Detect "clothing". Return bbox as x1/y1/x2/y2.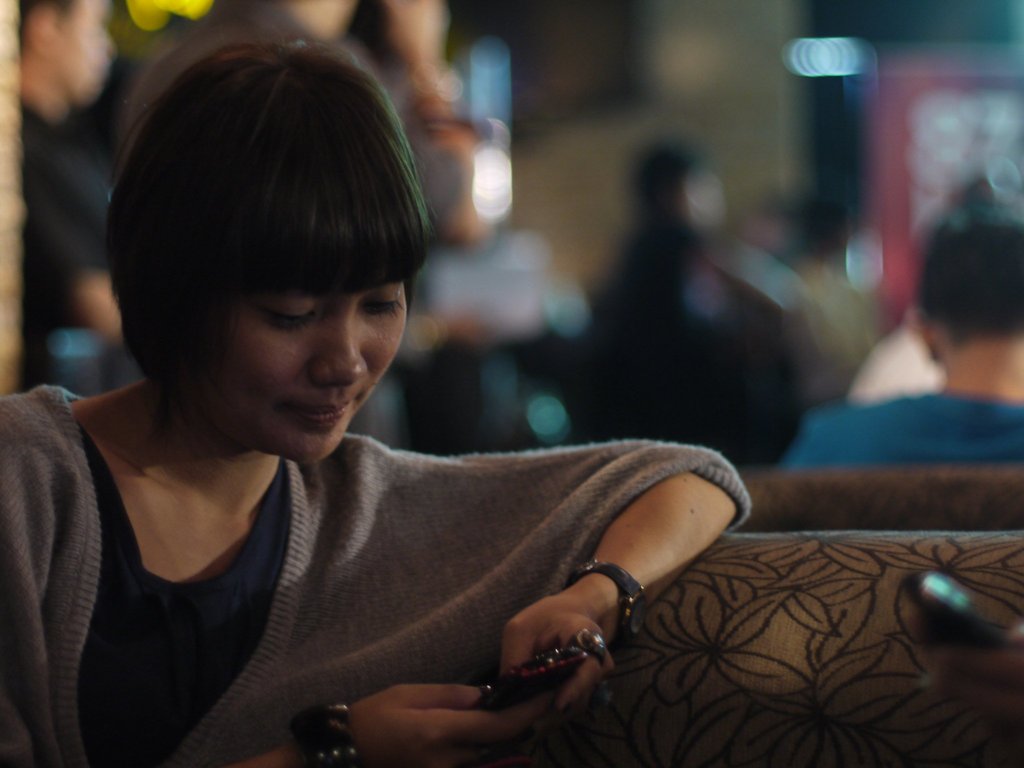
772/383/1023/465.
